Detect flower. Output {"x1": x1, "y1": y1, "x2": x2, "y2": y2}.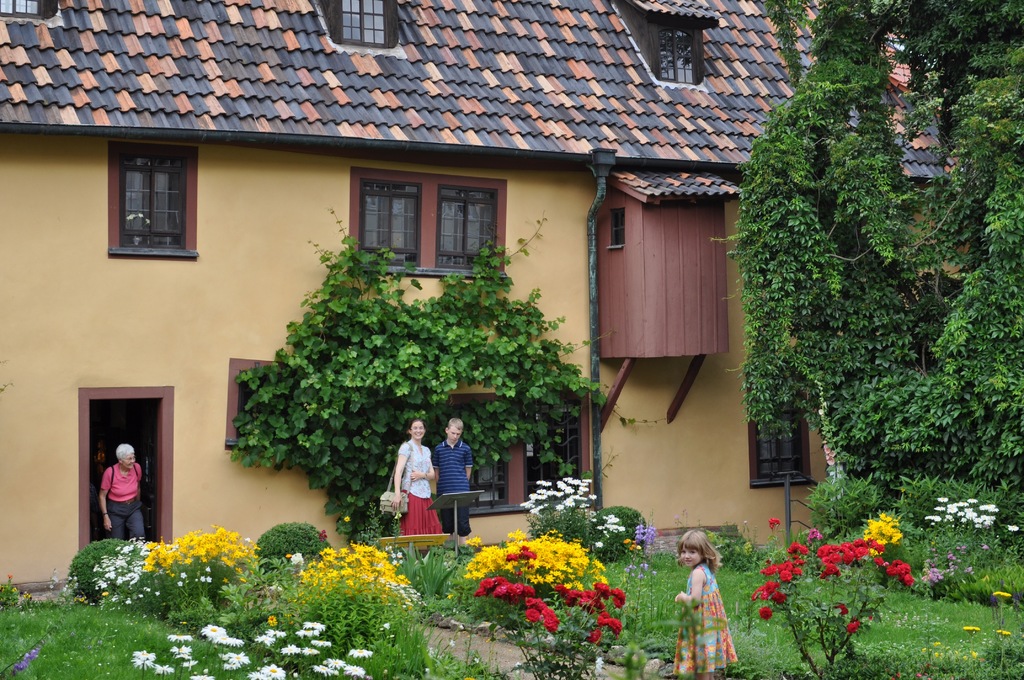
{"x1": 591, "y1": 539, "x2": 606, "y2": 553}.
